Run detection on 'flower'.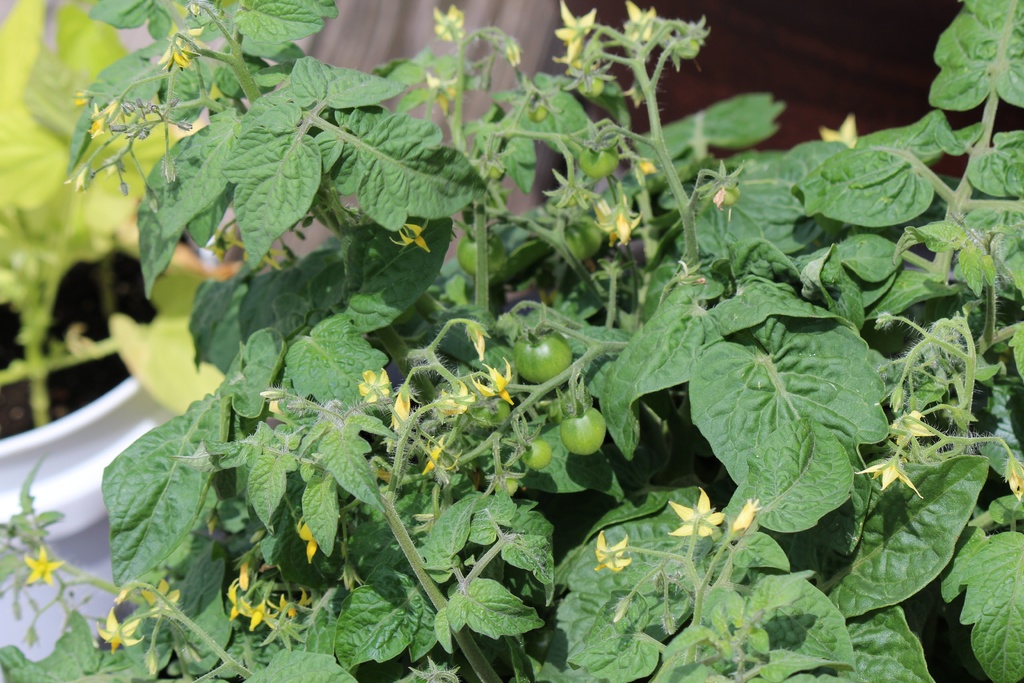
Result: {"x1": 391, "y1": 220, "x2": 429, "y2": 256}.
